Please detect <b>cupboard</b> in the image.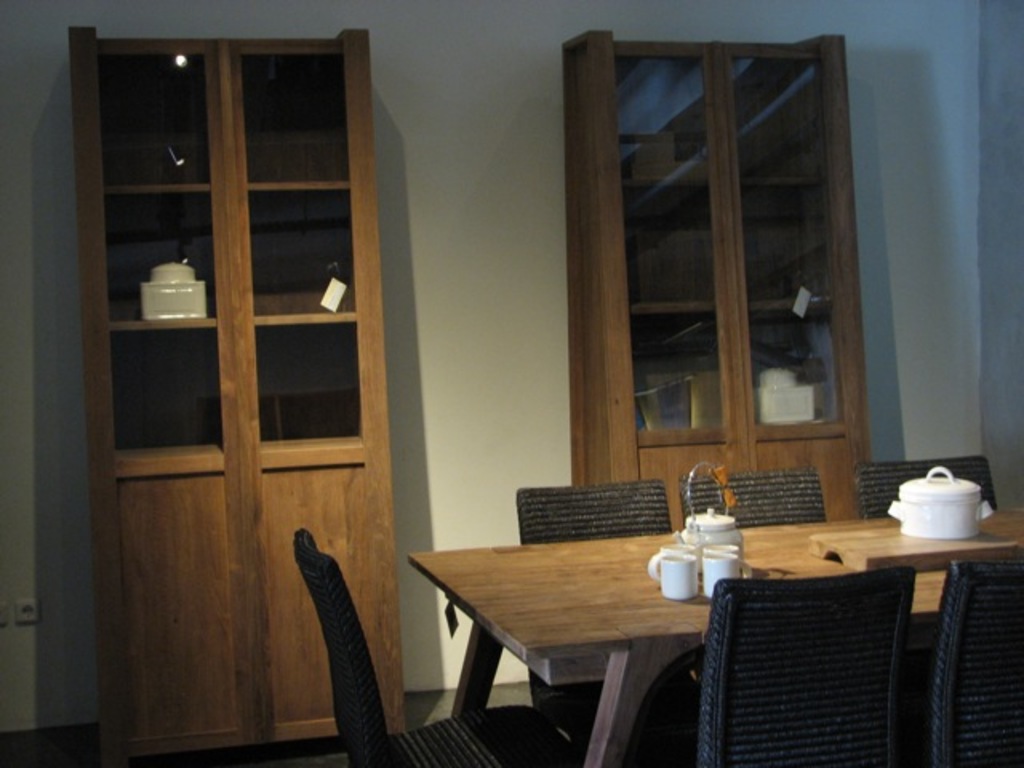
{"left": 53, "top": 0, "right": 414, "bottom": 738}.
